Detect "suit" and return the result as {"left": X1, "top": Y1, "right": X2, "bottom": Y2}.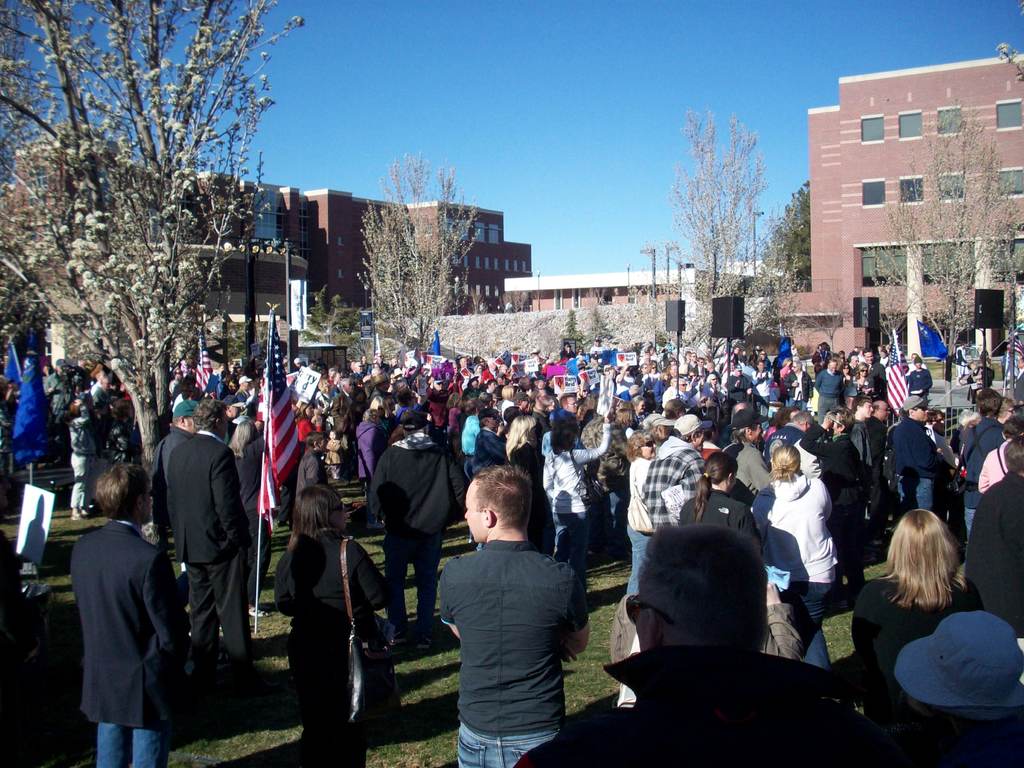
{"left": 869, "top": 415, "right": 889, "bottom": 541}.
